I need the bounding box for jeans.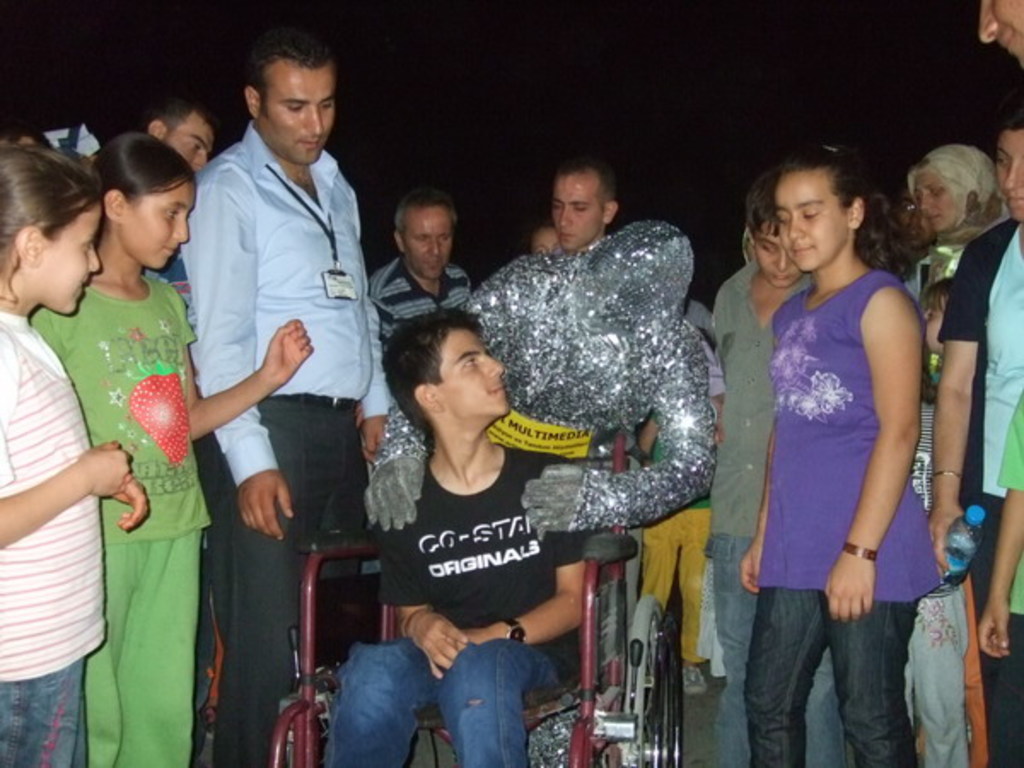
Here it is: rect(754, 584, 920, 766).
